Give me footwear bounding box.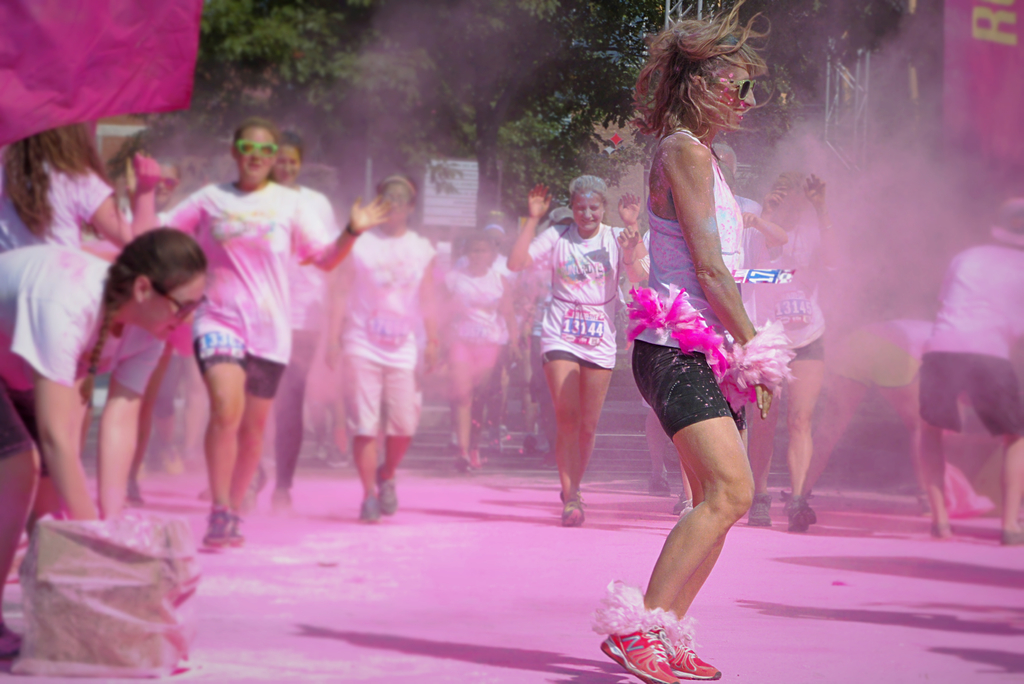
bbox(244, 465, 266, 510).
